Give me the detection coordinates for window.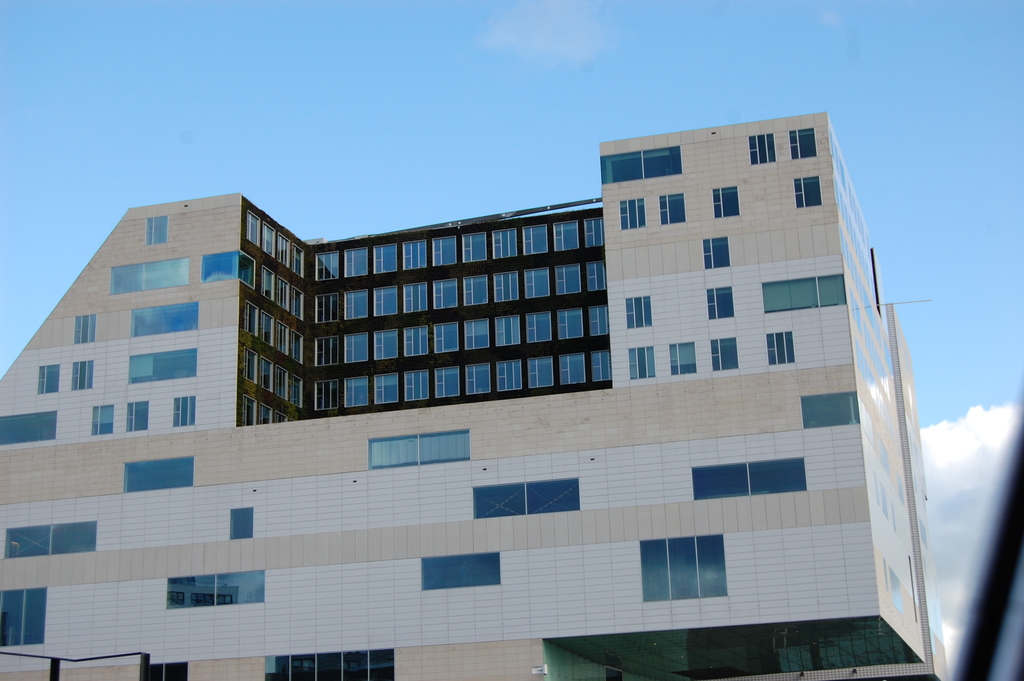
x1=703, y1=238, x2=729, y2=272.
